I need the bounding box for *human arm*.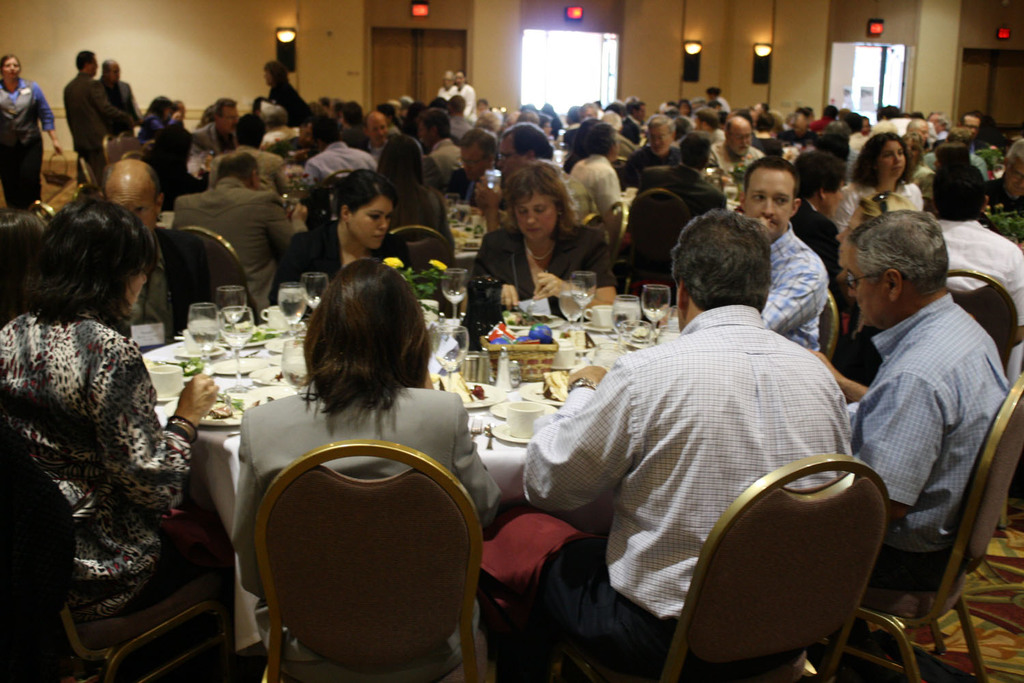
Here it is: rect(801, 339, 873, 404).
